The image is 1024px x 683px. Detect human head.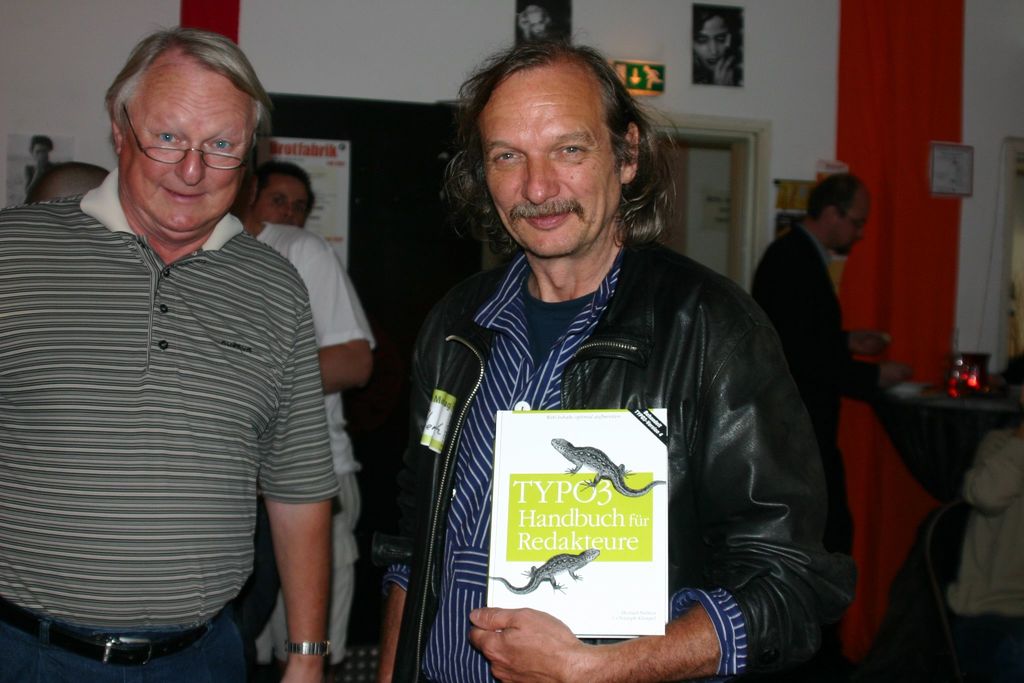
Detection: <box>803,174,875,265</box>.
